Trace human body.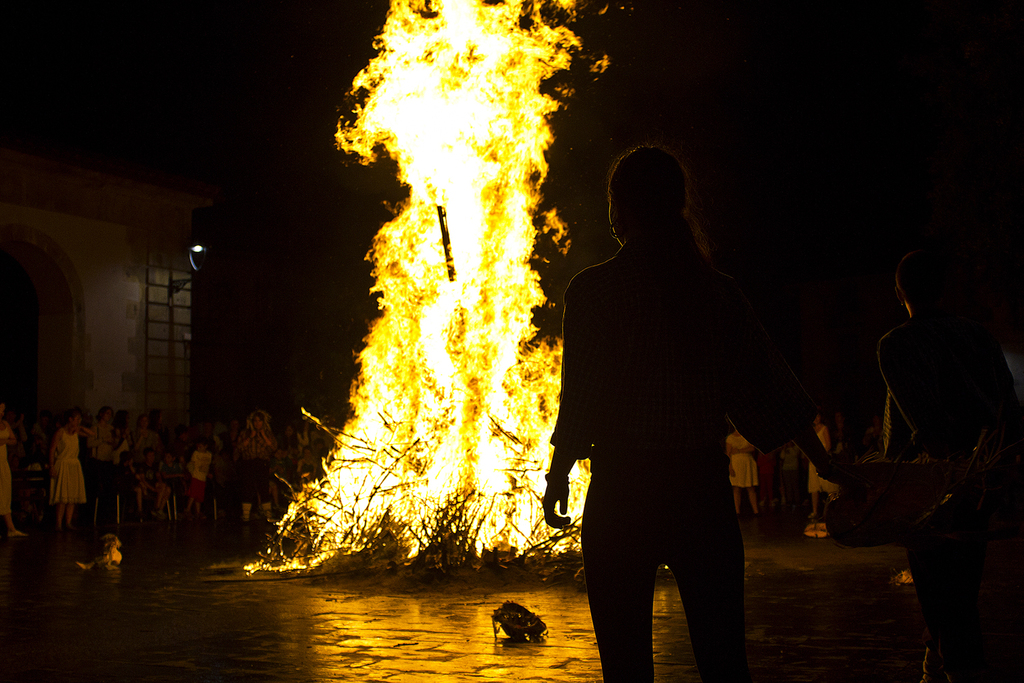
Traced to (left=538, top=138, right=801, bottom=682).
